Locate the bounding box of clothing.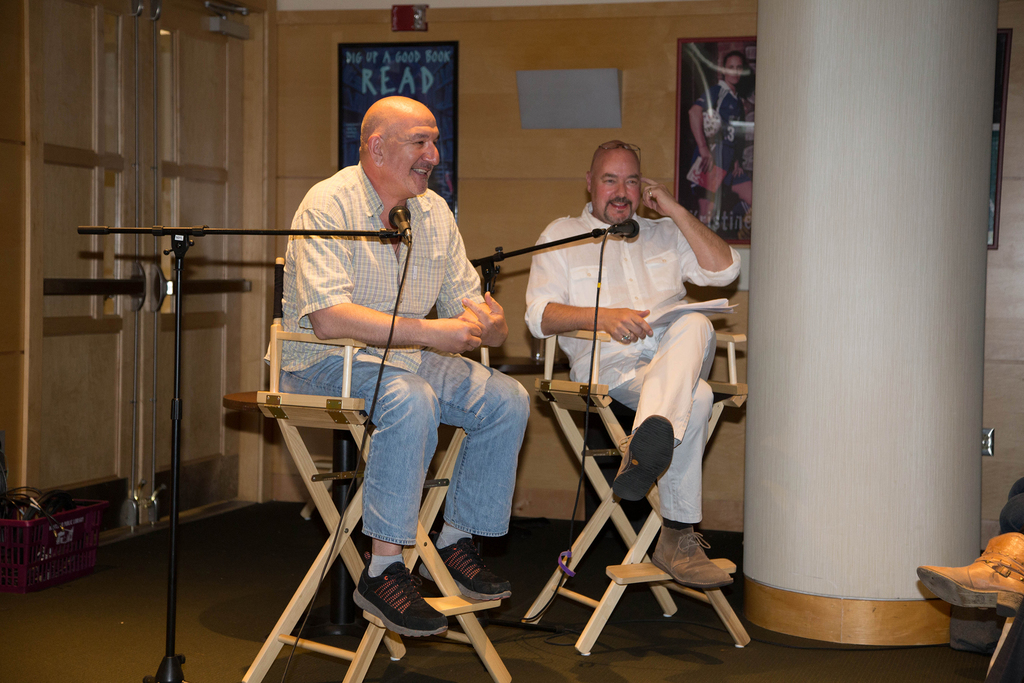
Bounding box: box=[524, 201, 740, 525].
